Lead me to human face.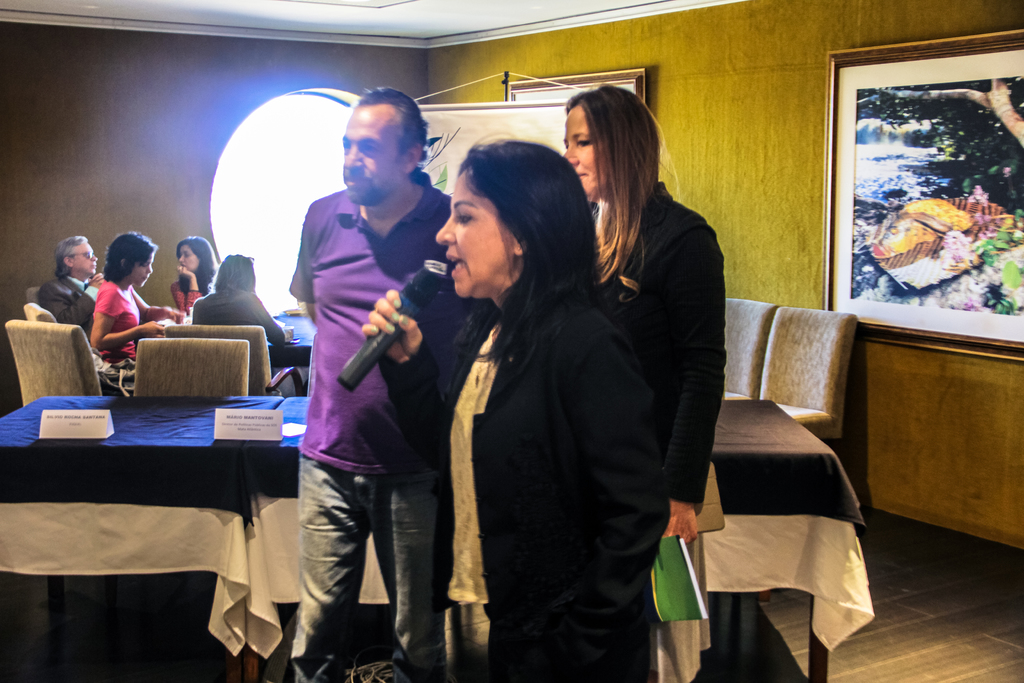
Lead to [564,107,605,198].
